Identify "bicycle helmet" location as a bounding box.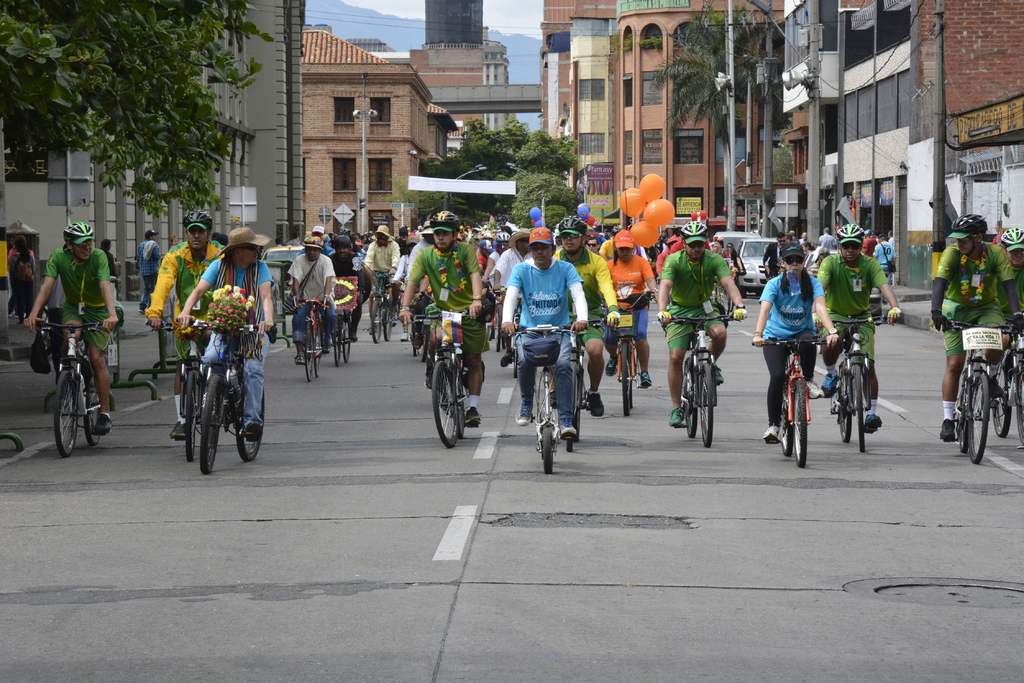
bbox=(683, 221, 704, 243).
